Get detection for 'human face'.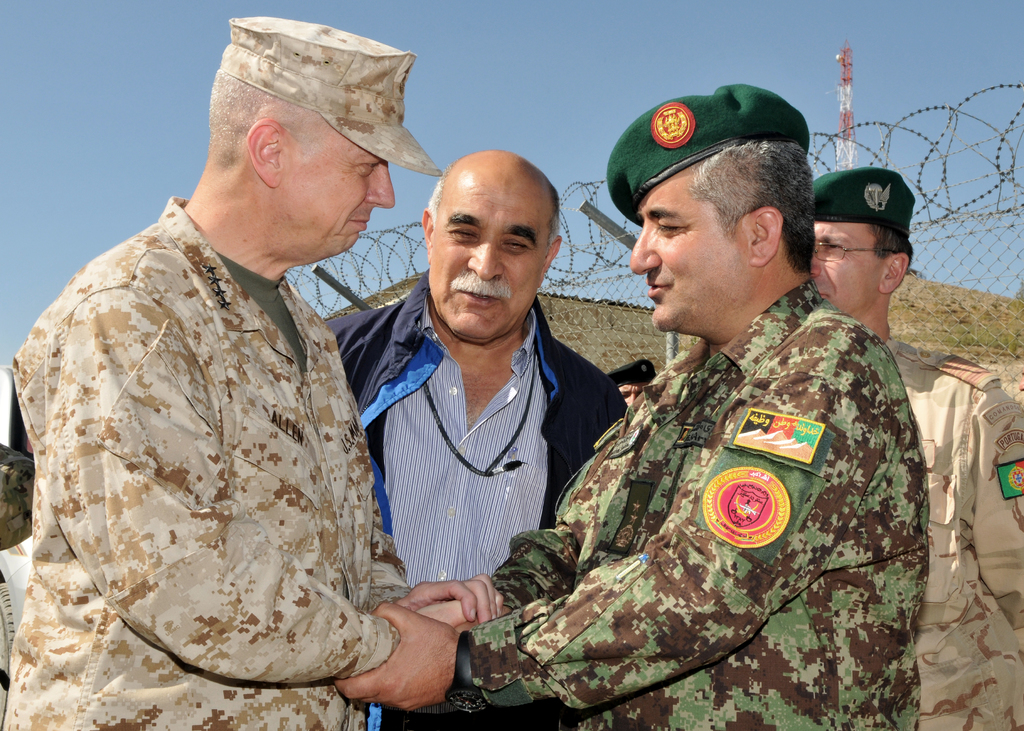
Detection: (633, 166, 747, 331).
